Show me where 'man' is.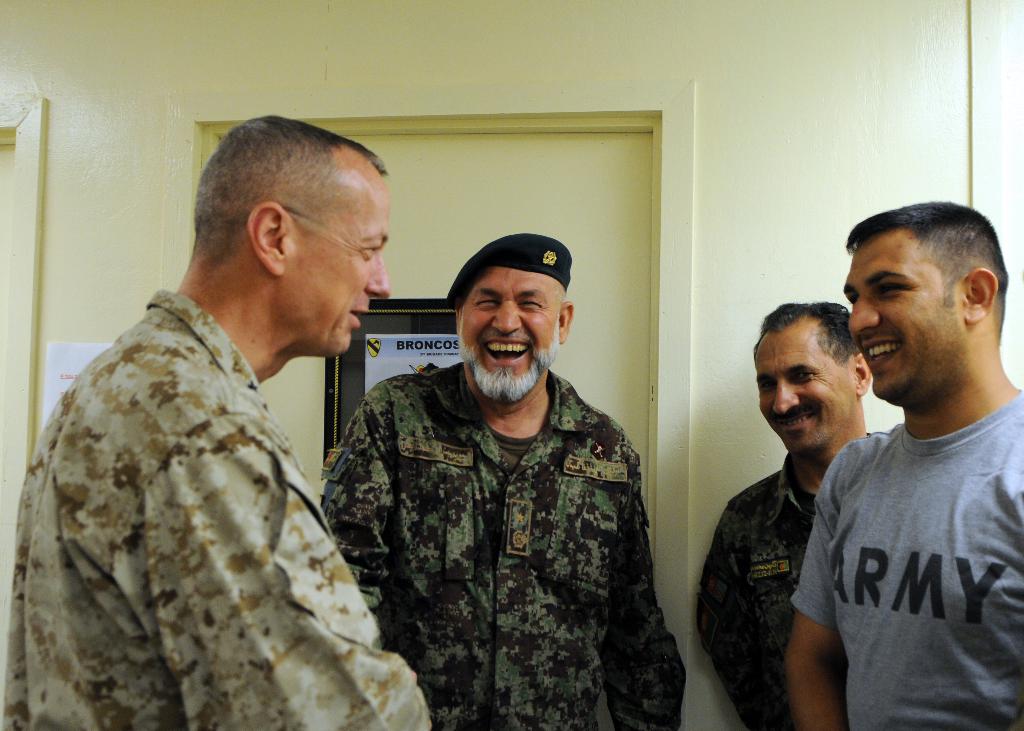
'man' is at detection(323, 229, 689, 730).
